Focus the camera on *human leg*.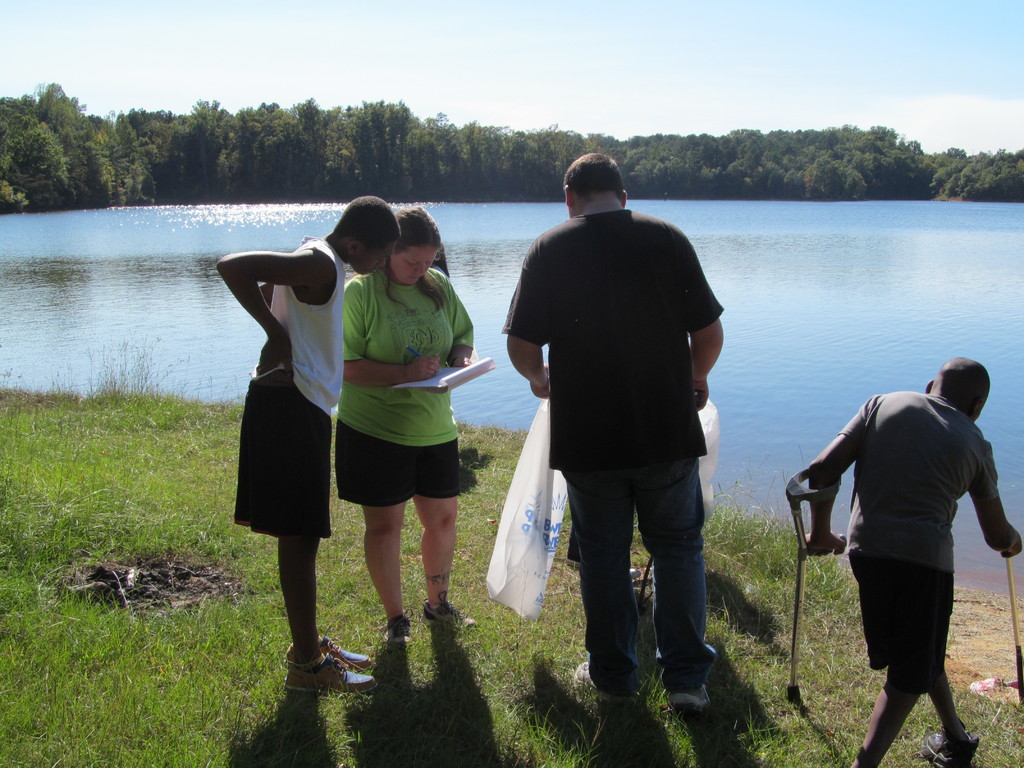
Focus region: [334,402,420,648].
